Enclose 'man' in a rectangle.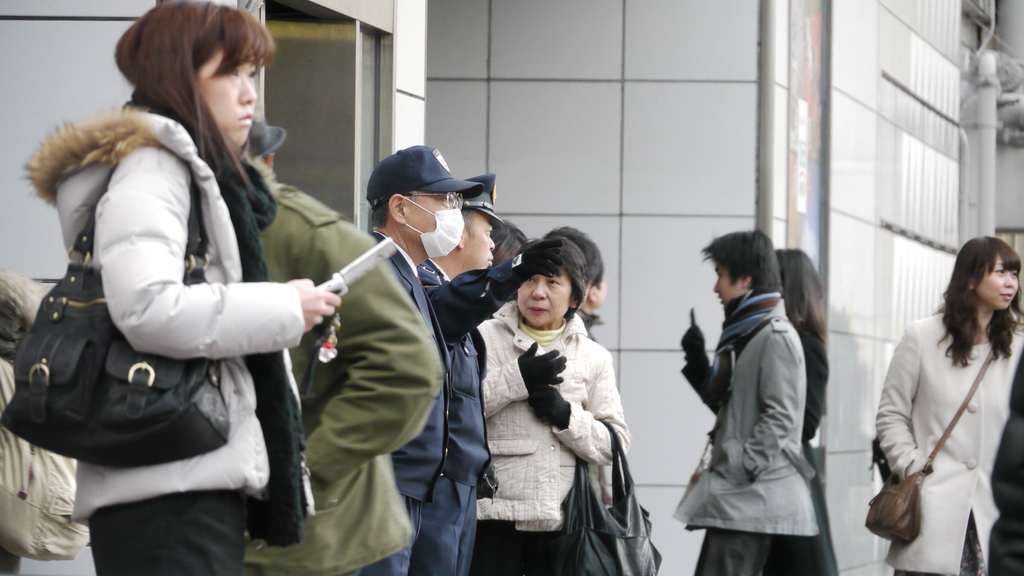
<region>412, 169, 574, 575</region>.
